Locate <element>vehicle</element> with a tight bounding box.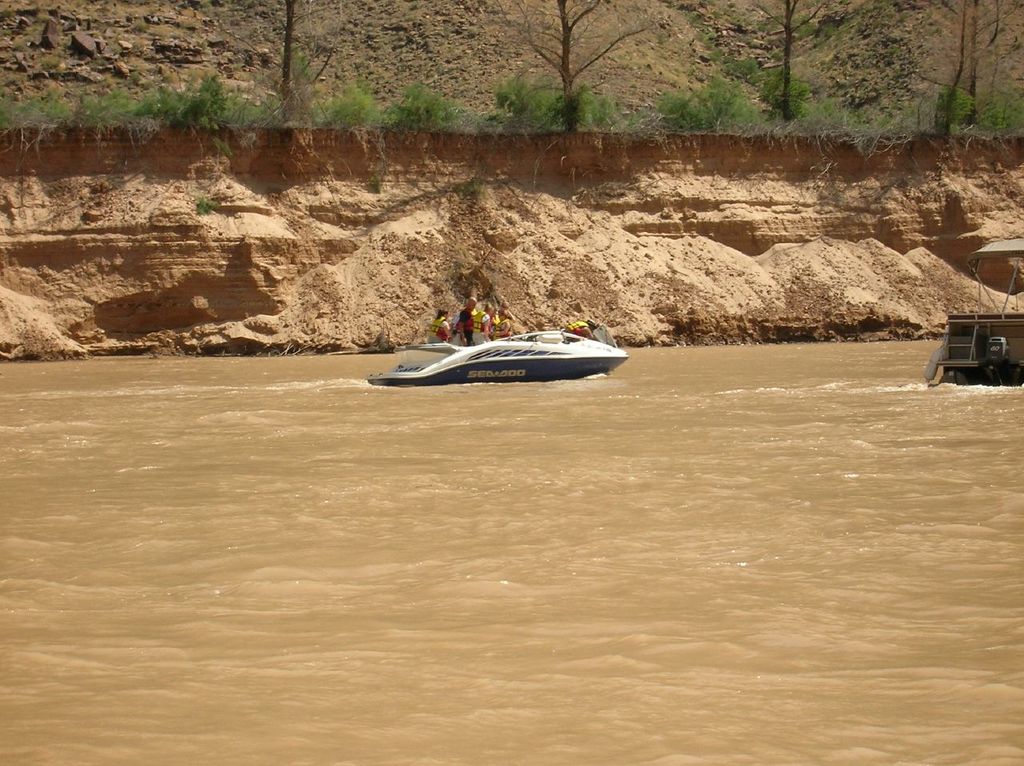
detection(928, 289, 1022, 381).
